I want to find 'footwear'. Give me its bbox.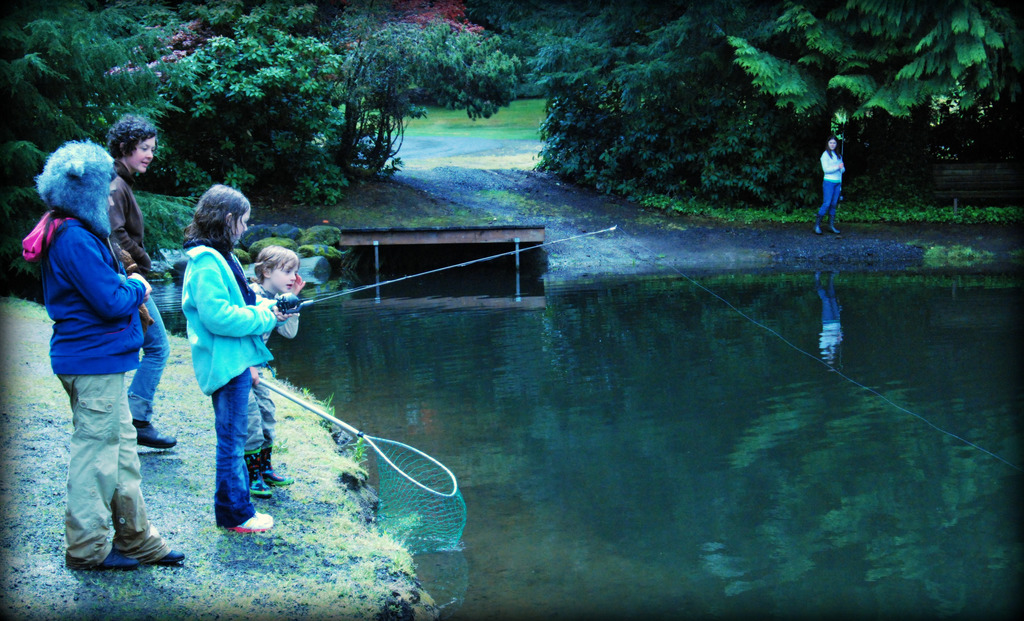
rect(808, 221, 823, 236).
